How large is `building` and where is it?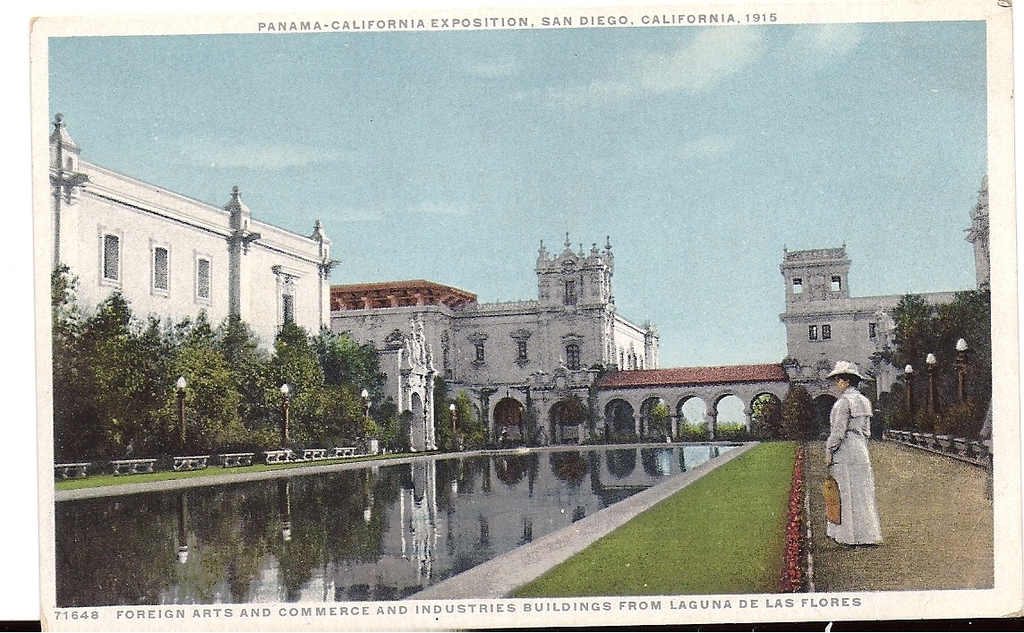
Bounding box: [34, 111, 335, 351].
